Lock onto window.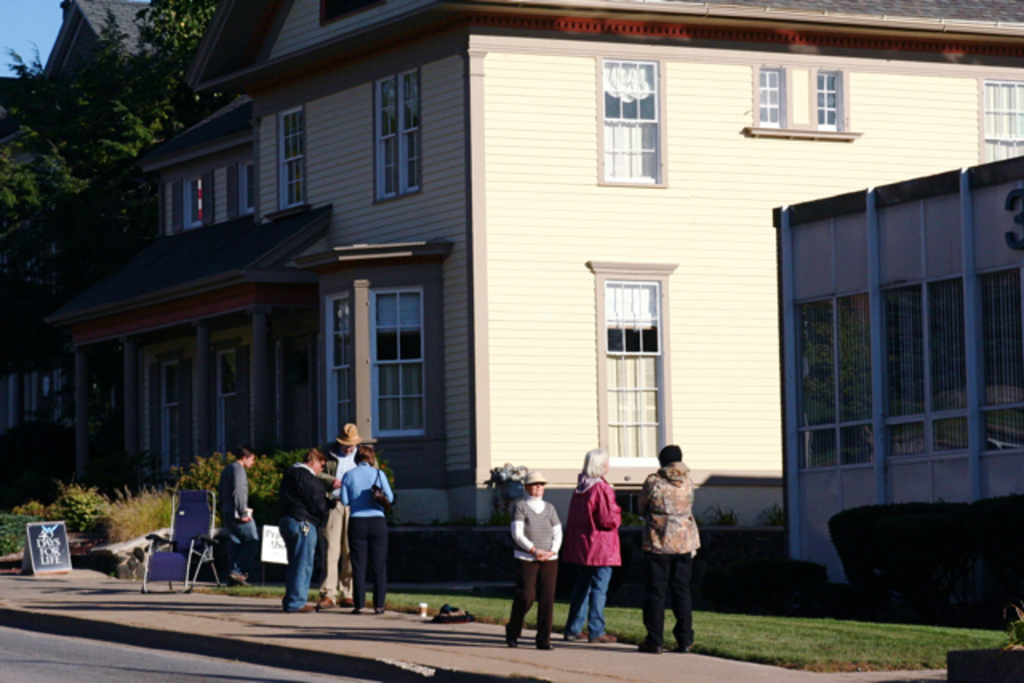
Locked: <region>243, 162, 254, 214</region>.
